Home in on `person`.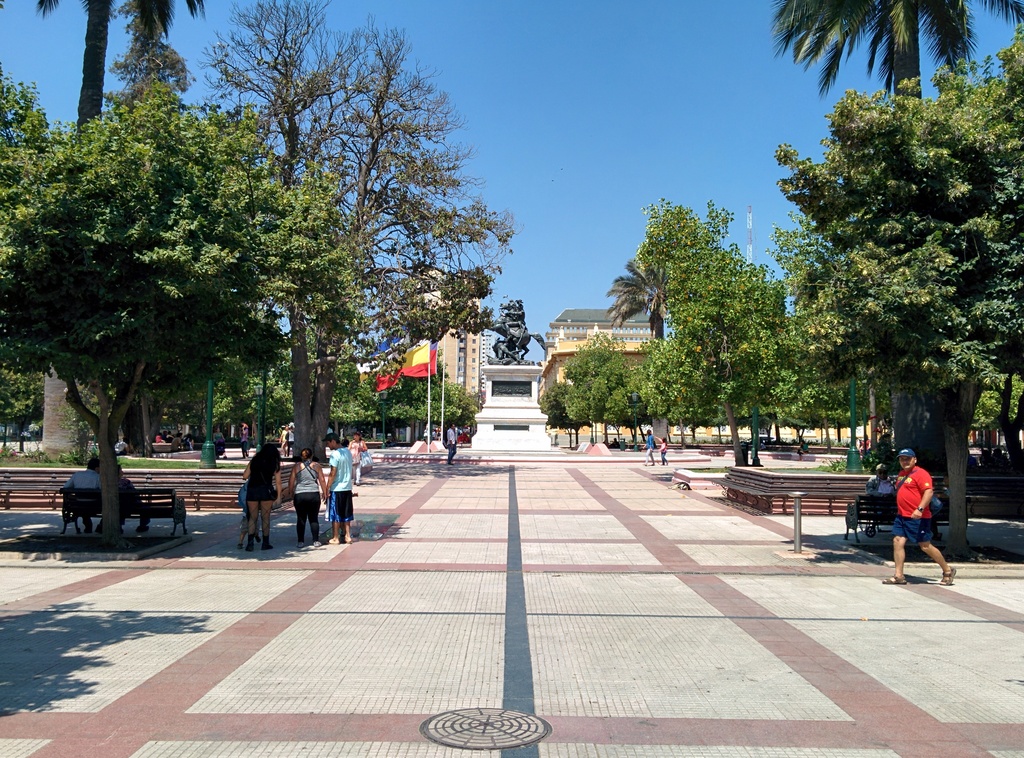
Homed in at [left=341, top=431, right=365, bottom=479].
